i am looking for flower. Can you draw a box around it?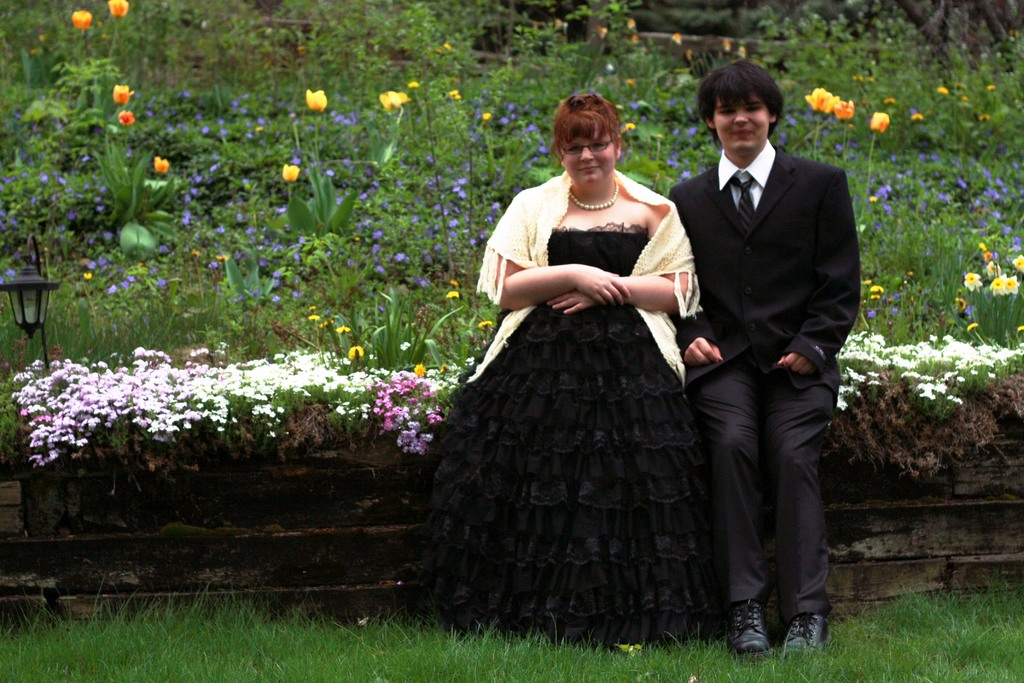
Sure, the bounding box is rect(863, 109, 891, 131).
